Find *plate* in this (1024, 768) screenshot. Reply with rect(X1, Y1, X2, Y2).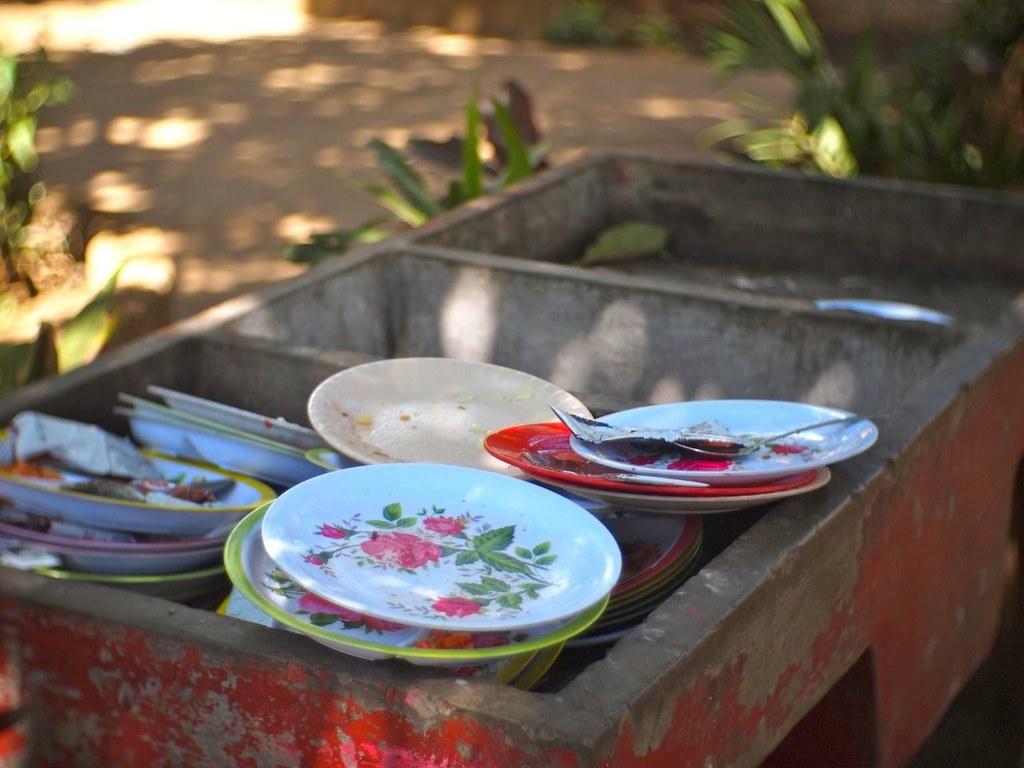
rect(110, 408, 318, 464).
